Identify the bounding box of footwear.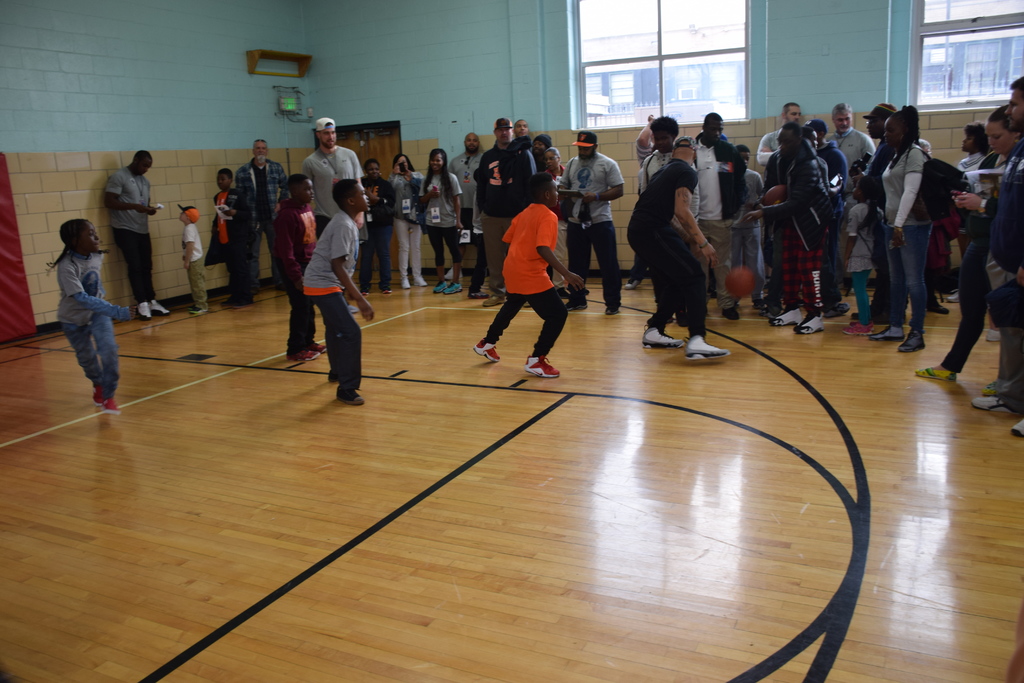
Rect(913, 366, 956, 384).
